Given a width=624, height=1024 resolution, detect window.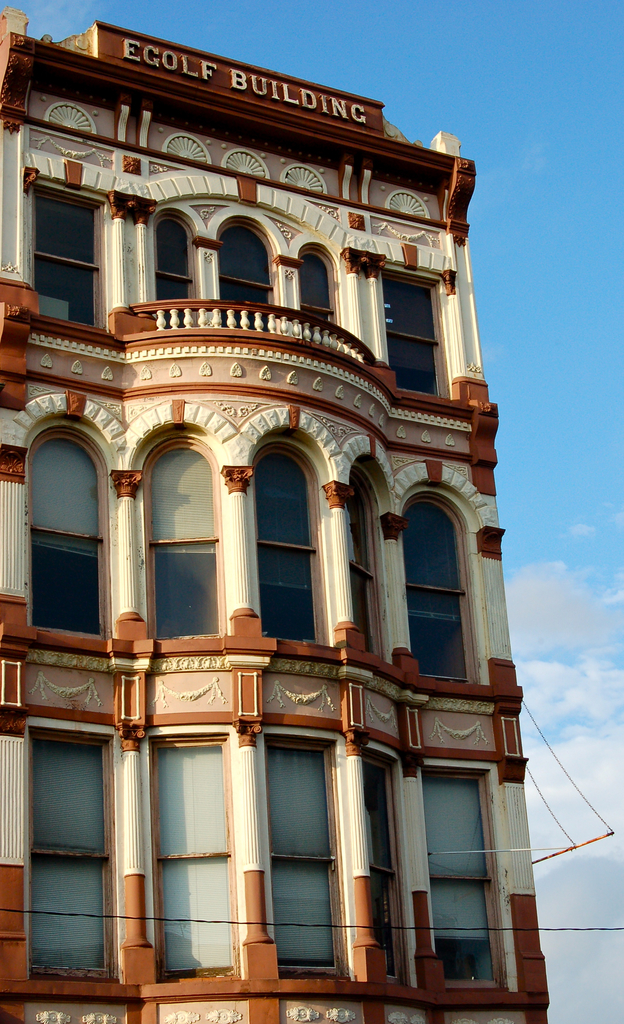
bbox(246, 414, 339, 671).
